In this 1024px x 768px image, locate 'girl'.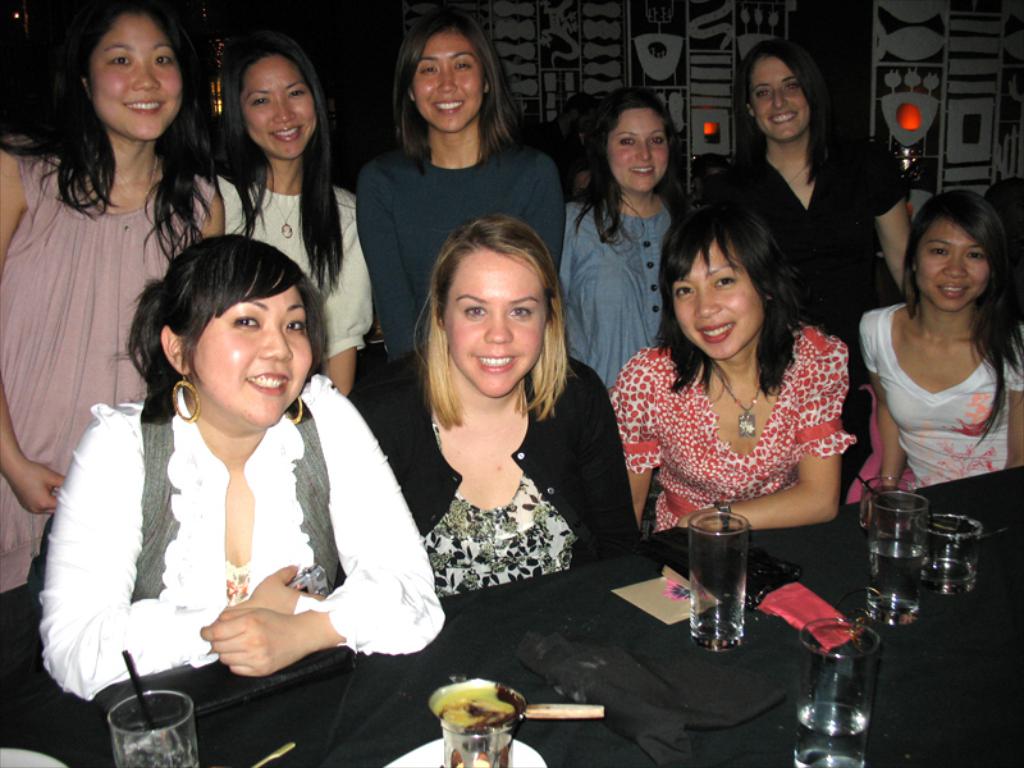
Bounding box: detection(858, 188, 1023, 490).
